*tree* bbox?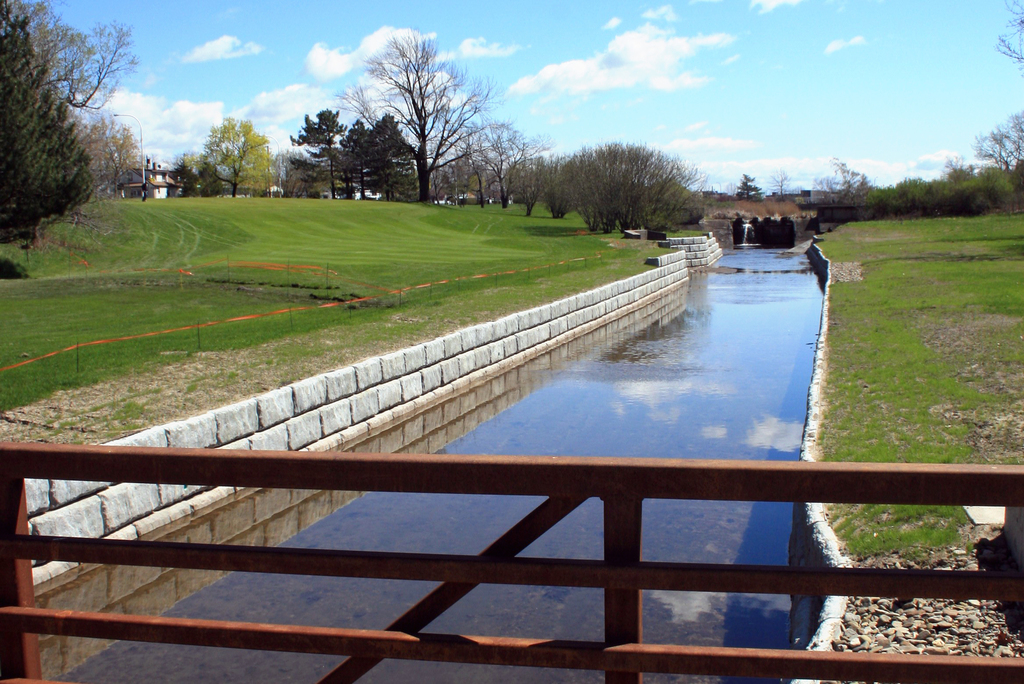
locate(472, 117, 534, 213)
